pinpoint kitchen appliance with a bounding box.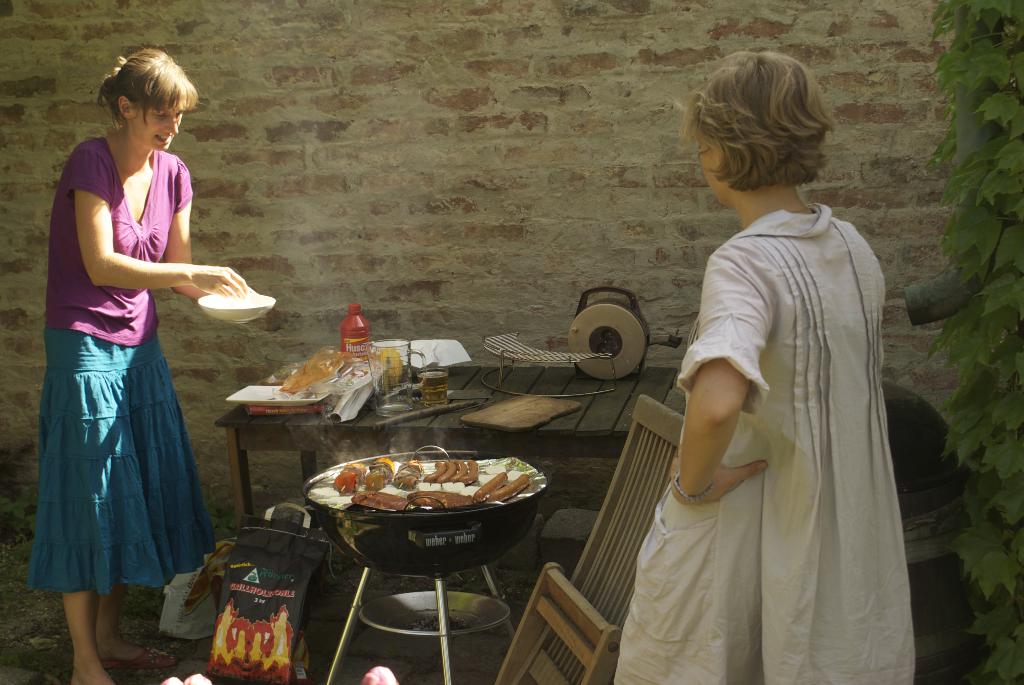
(x1=213, y1=520, x2=328, y2=684).
